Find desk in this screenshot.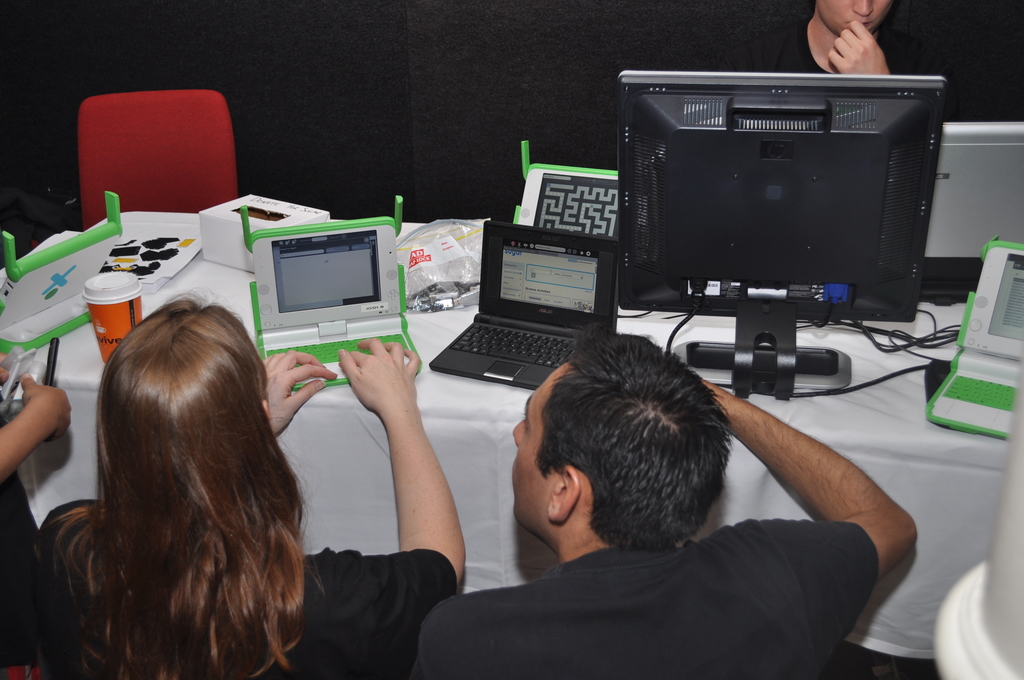
The bounding box for desk is 108/208/1019/597.
